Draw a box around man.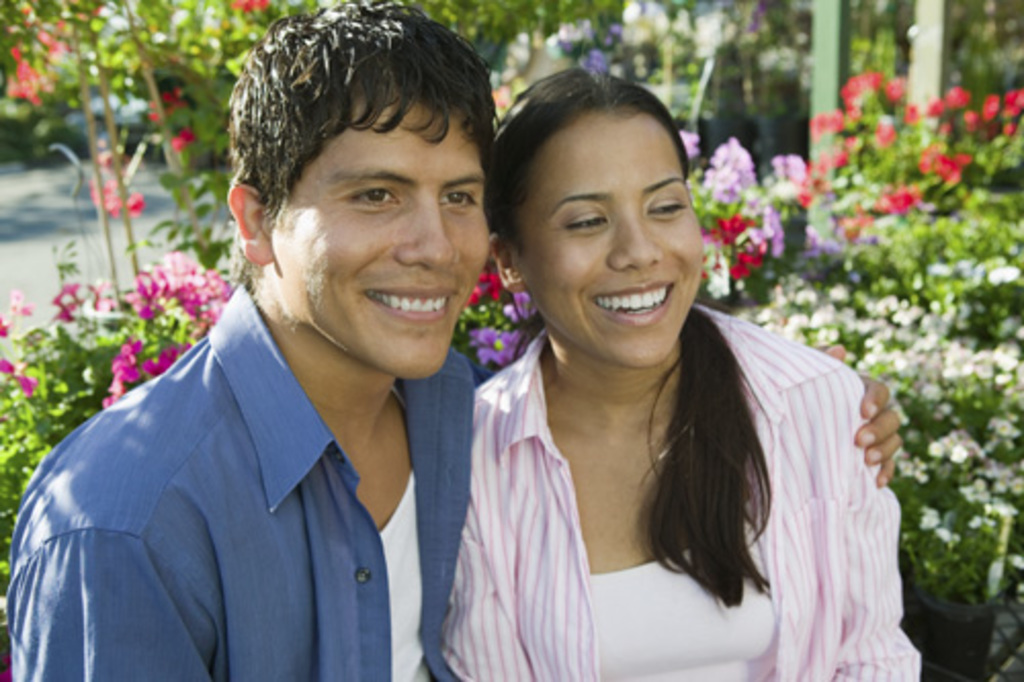
0:0:905:680.
